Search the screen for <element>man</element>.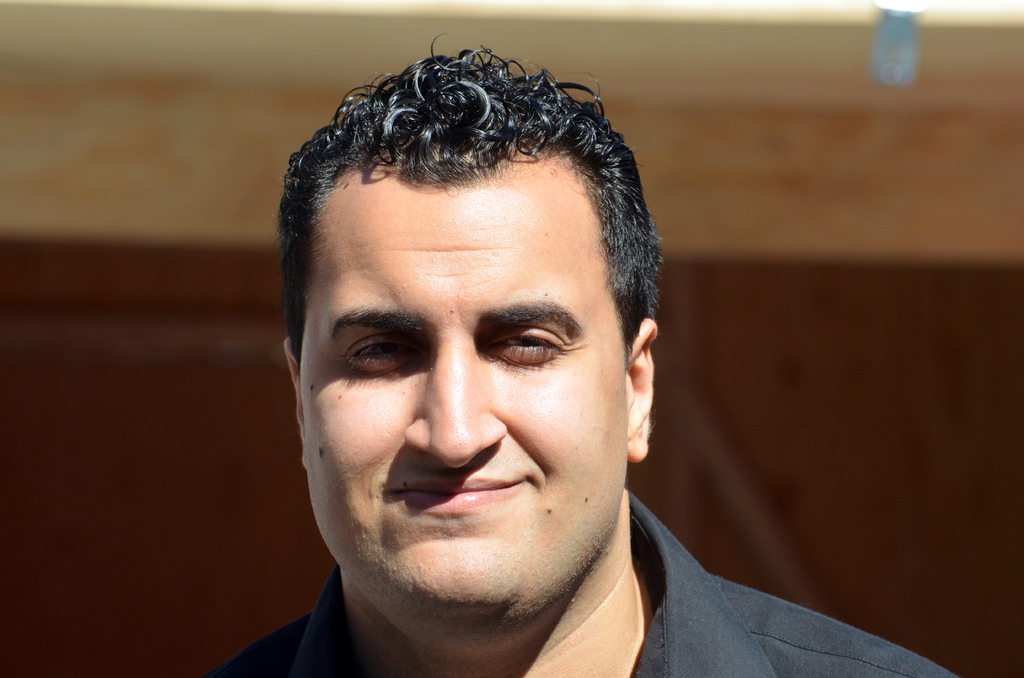
Found at 168 86 883 677.
